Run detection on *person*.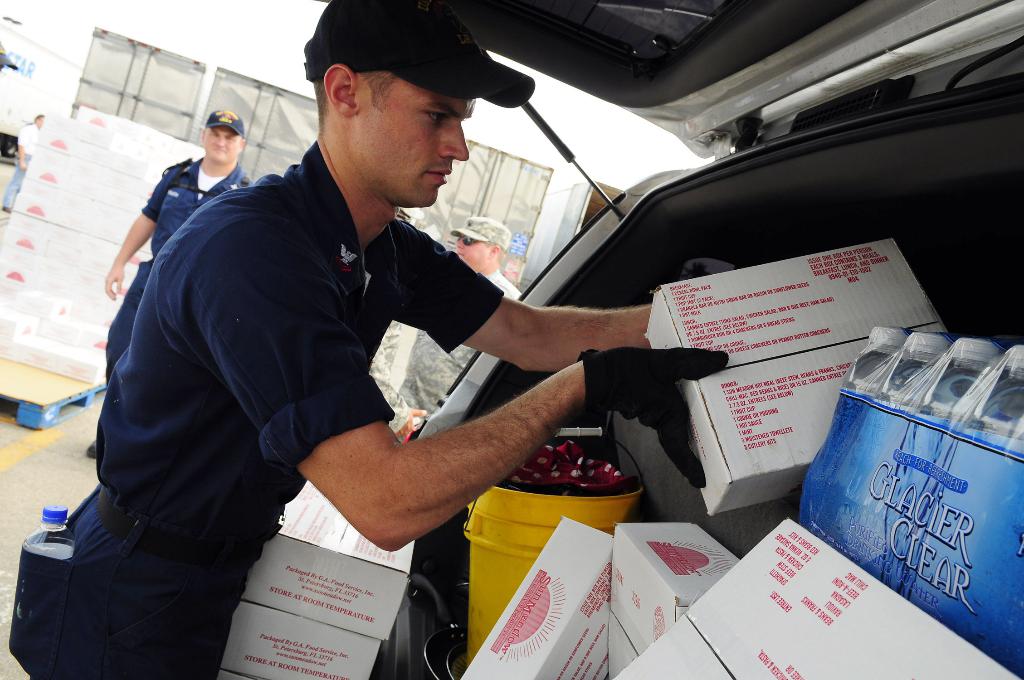
Result: 396, 211, 529, 416.
